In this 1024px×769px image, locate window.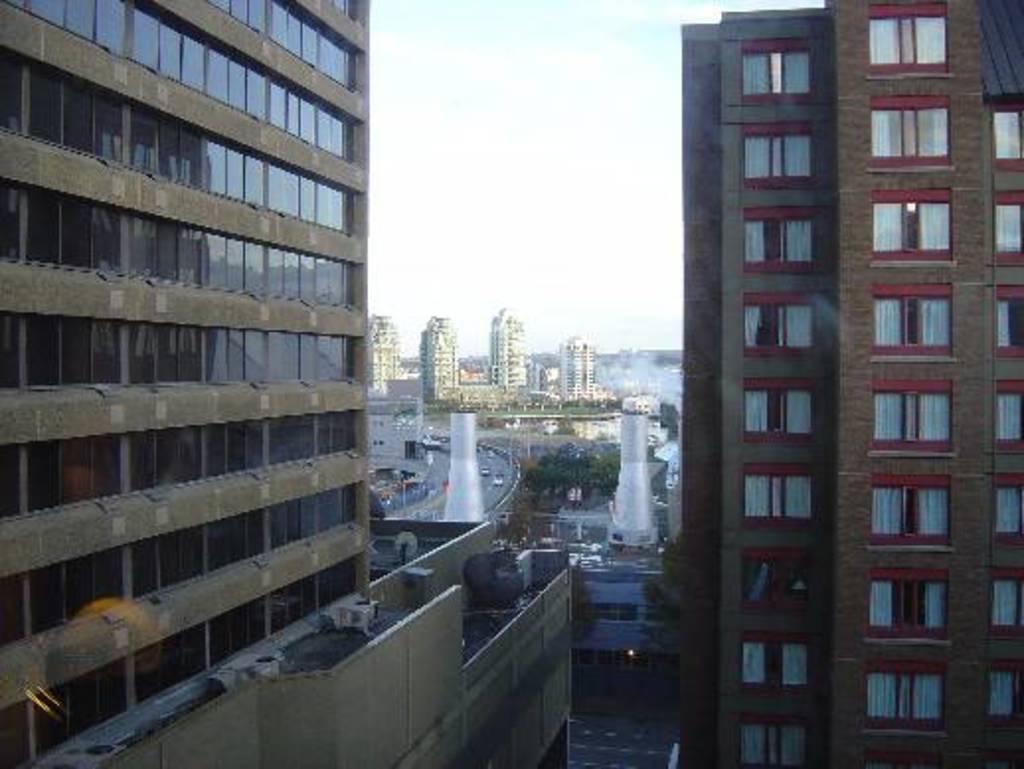
Bounding box: [743, 633, 816, 692].
